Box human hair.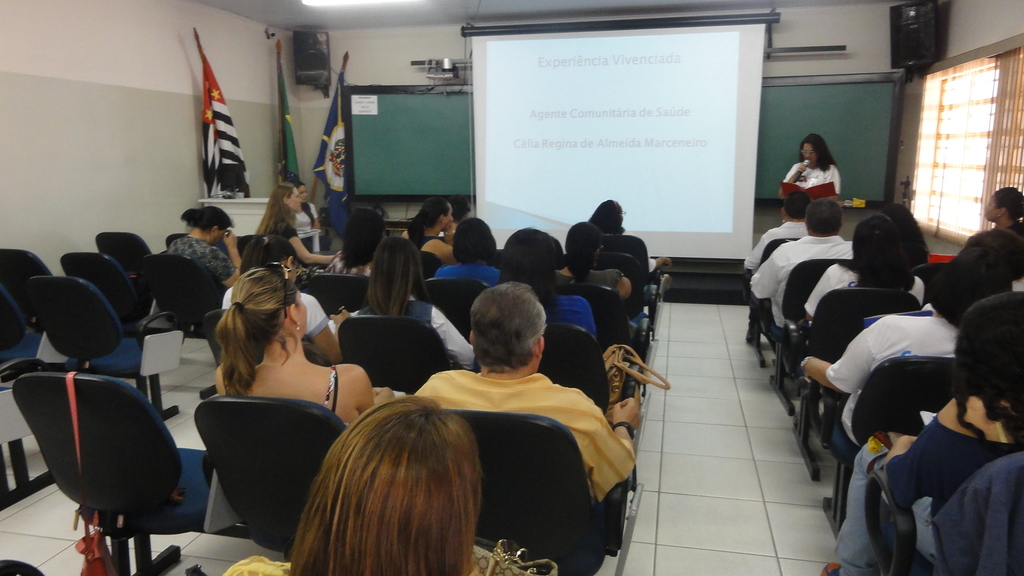
471:281:545:372.
